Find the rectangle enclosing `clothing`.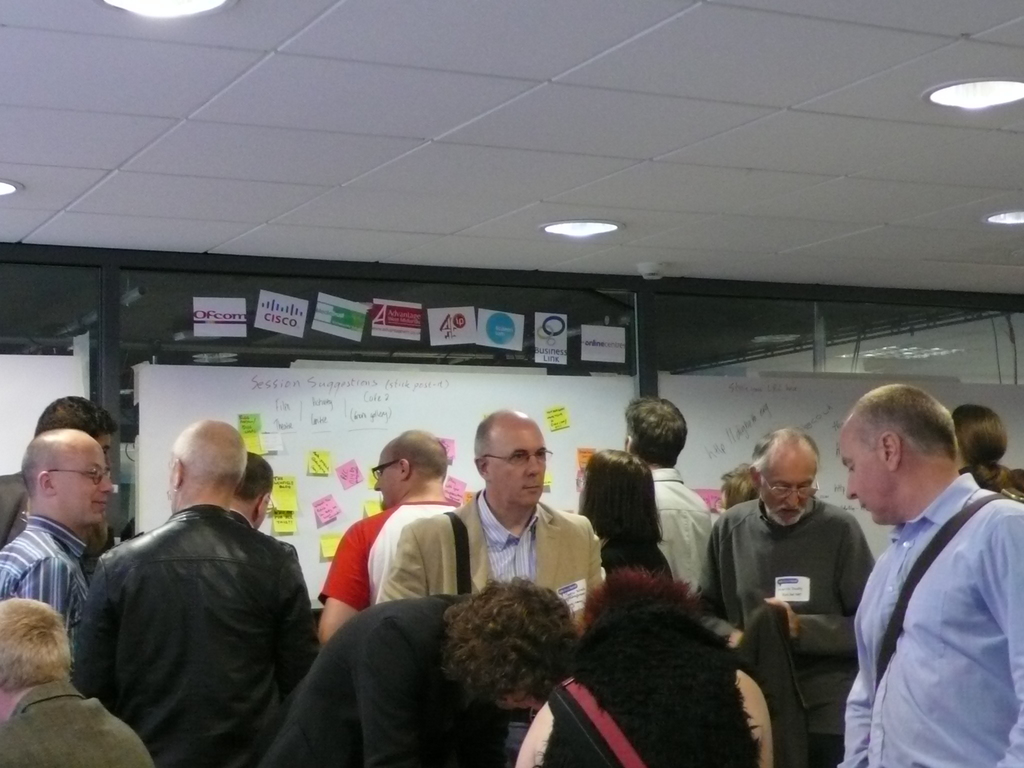
bbox(387, 486, 595, 609).
